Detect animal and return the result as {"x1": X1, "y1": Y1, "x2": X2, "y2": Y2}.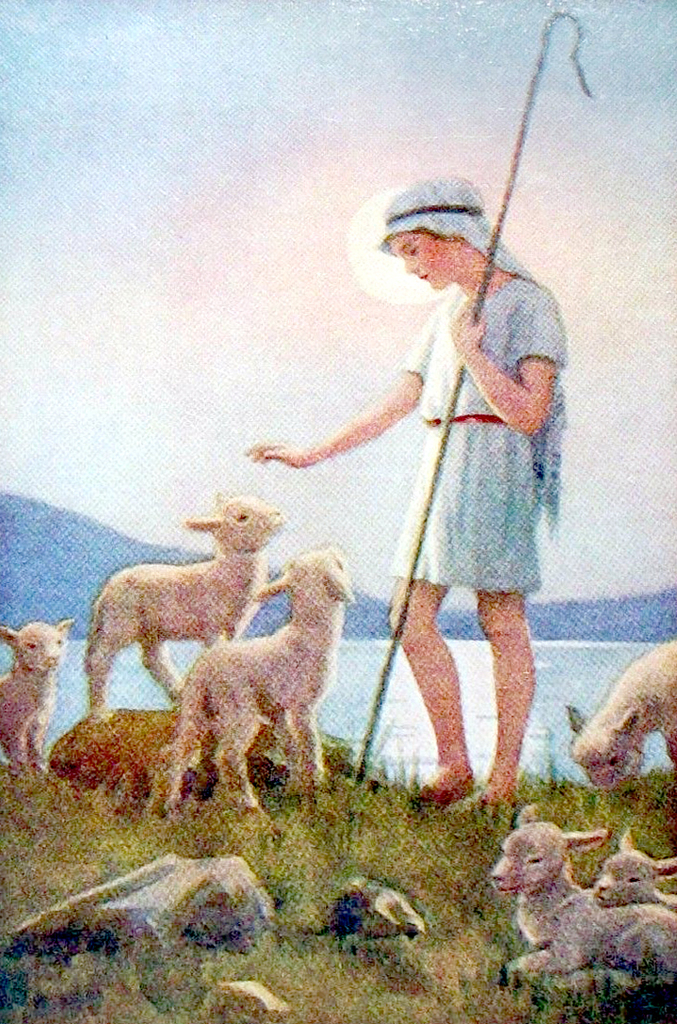
{"x1": 0, "y1": 620, "x2": 68, "y2": 771}.
